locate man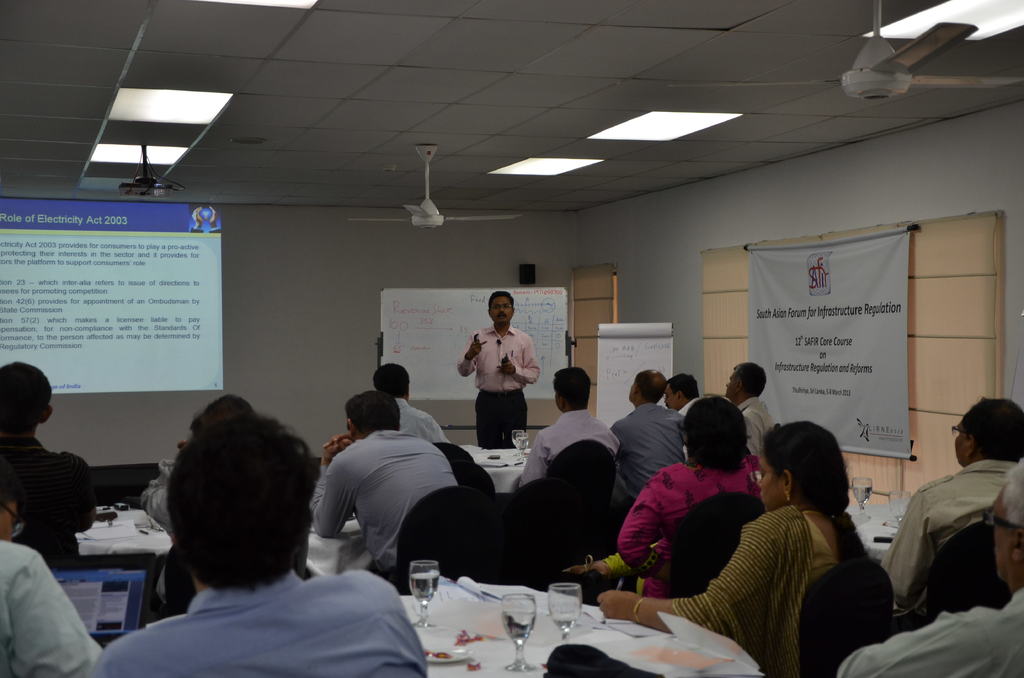
bbox(373, 361, 449, 442)
